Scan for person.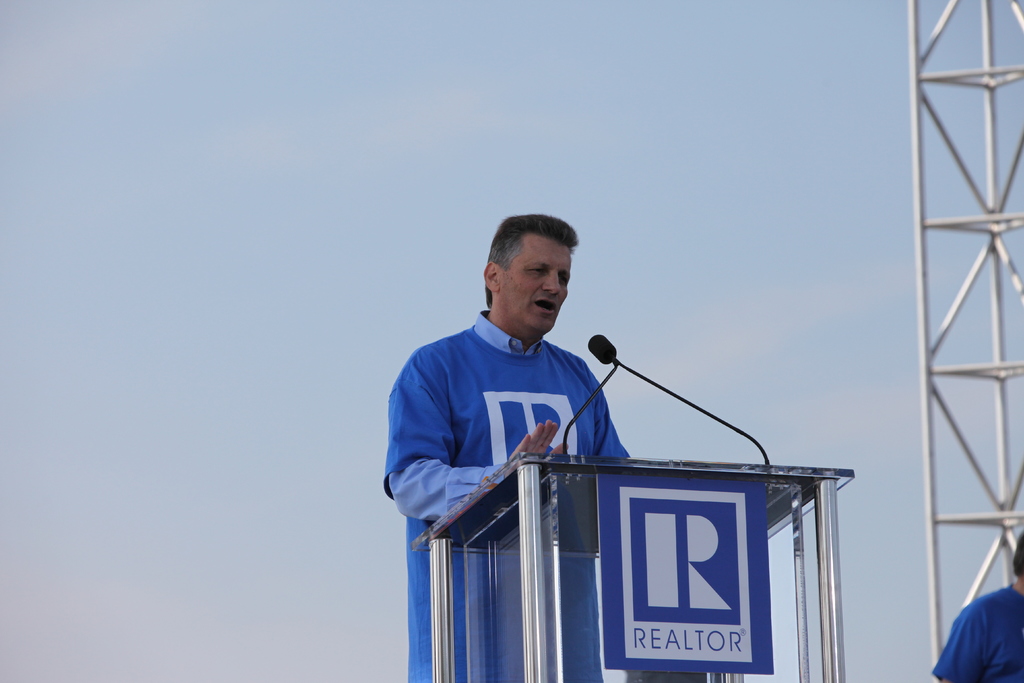
Scan result: box=[401, 201, 650, 564].
